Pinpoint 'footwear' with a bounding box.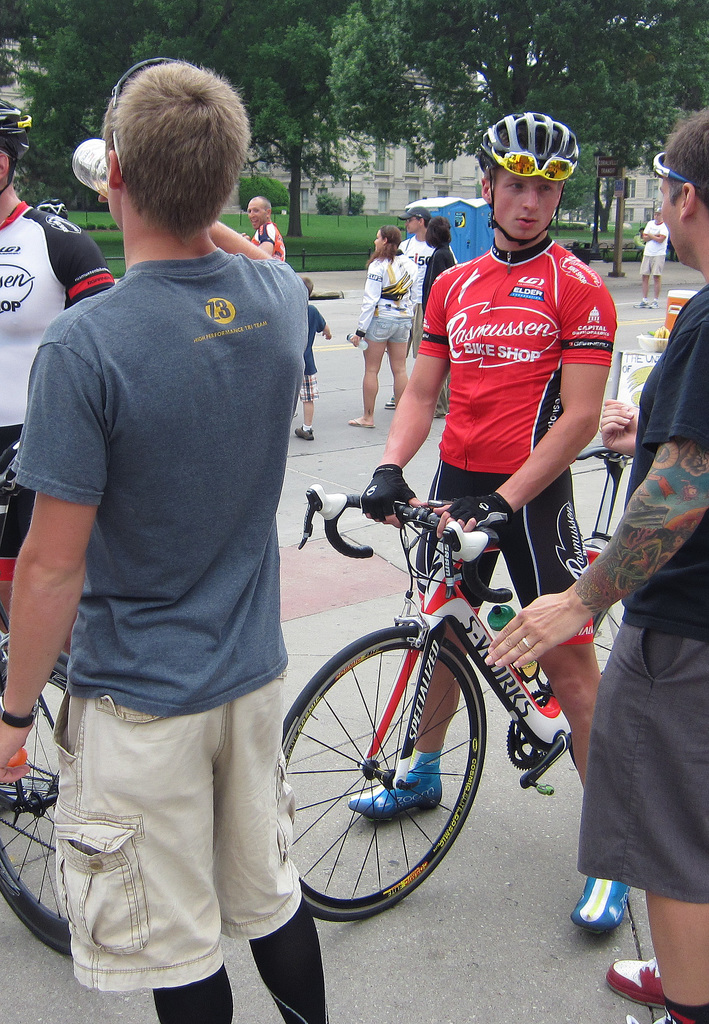
bbox(349, 417, 370, 428).
